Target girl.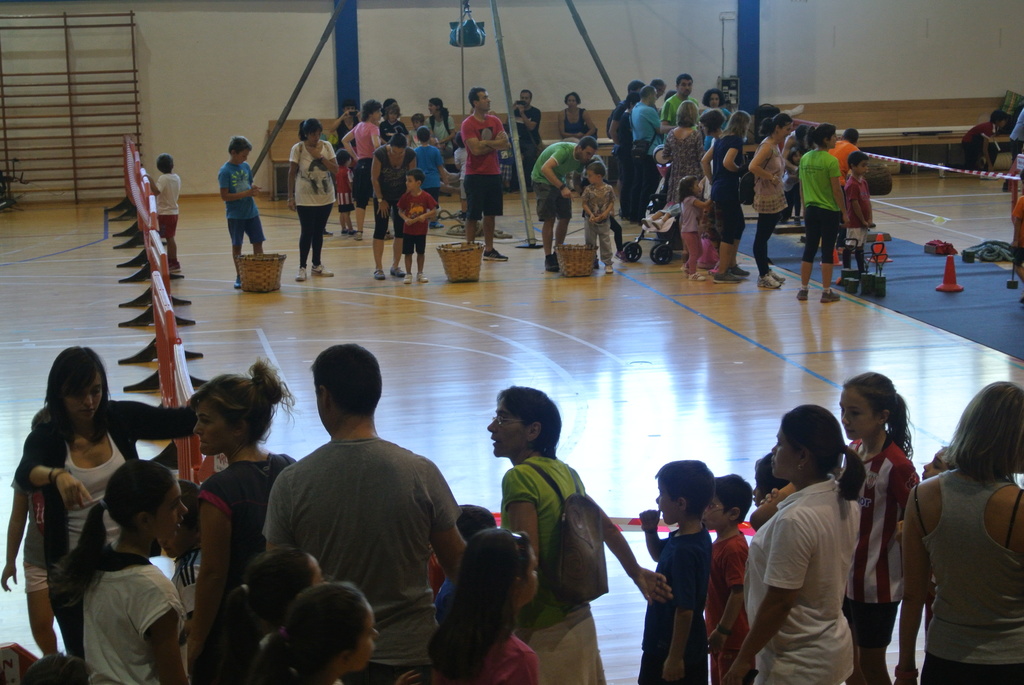
Target region: locate(200, 546, 325, 684).
